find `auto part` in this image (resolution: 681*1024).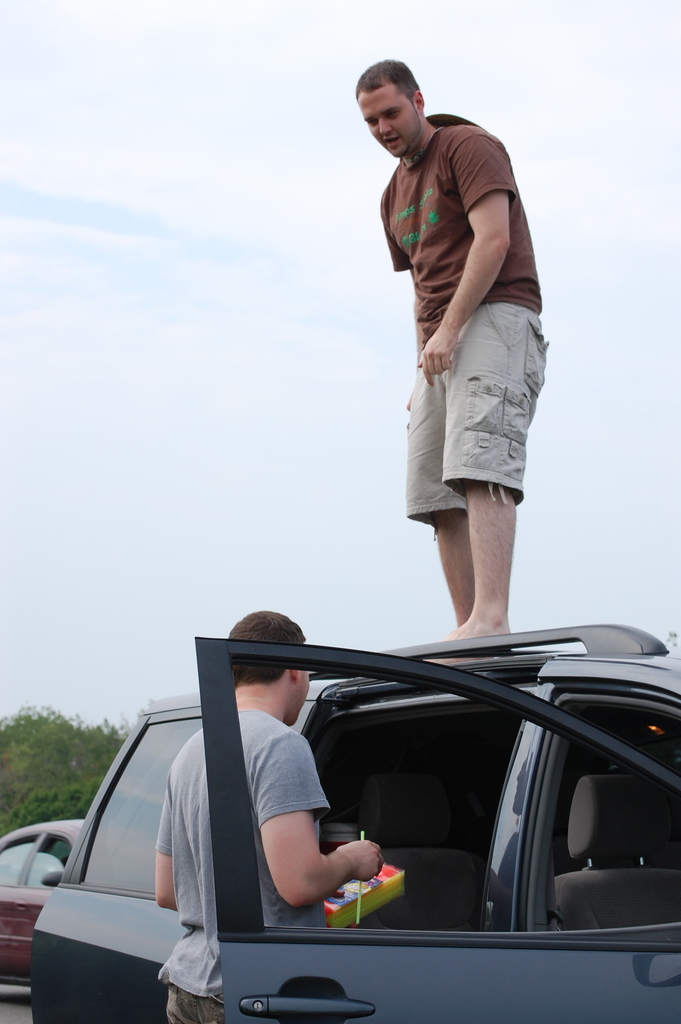
locate(229, 650, 680, 939).
